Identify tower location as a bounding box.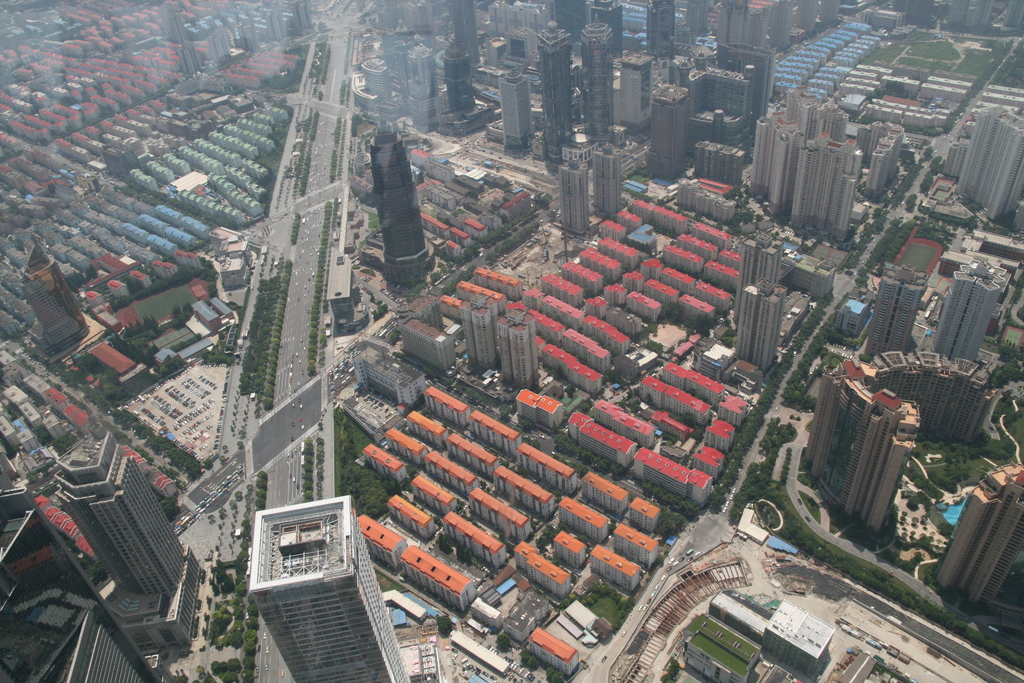
(579, 19, 612, 138).
